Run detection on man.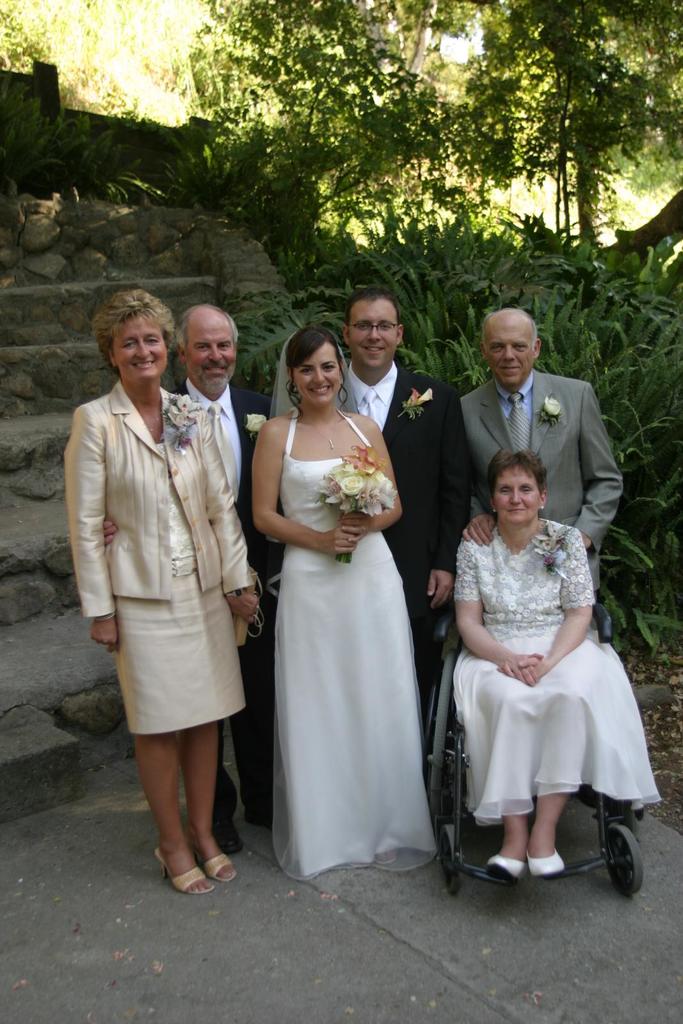
Result: 453, 298, 632, 597.
